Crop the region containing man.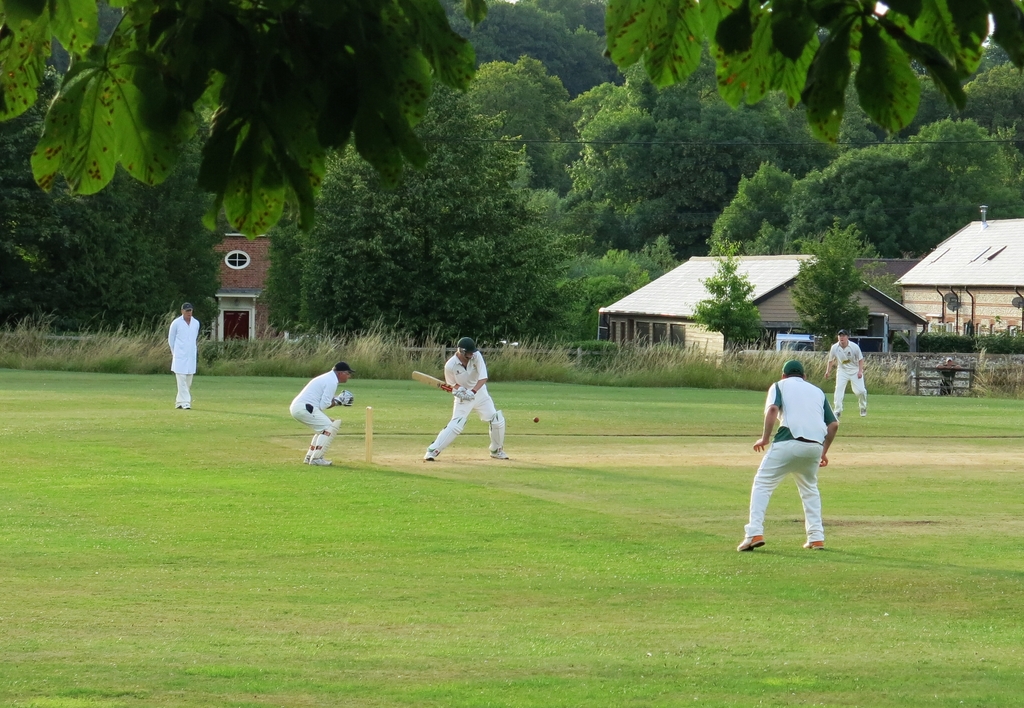
Crop region: bbox=[824, 330, 870, 416].
